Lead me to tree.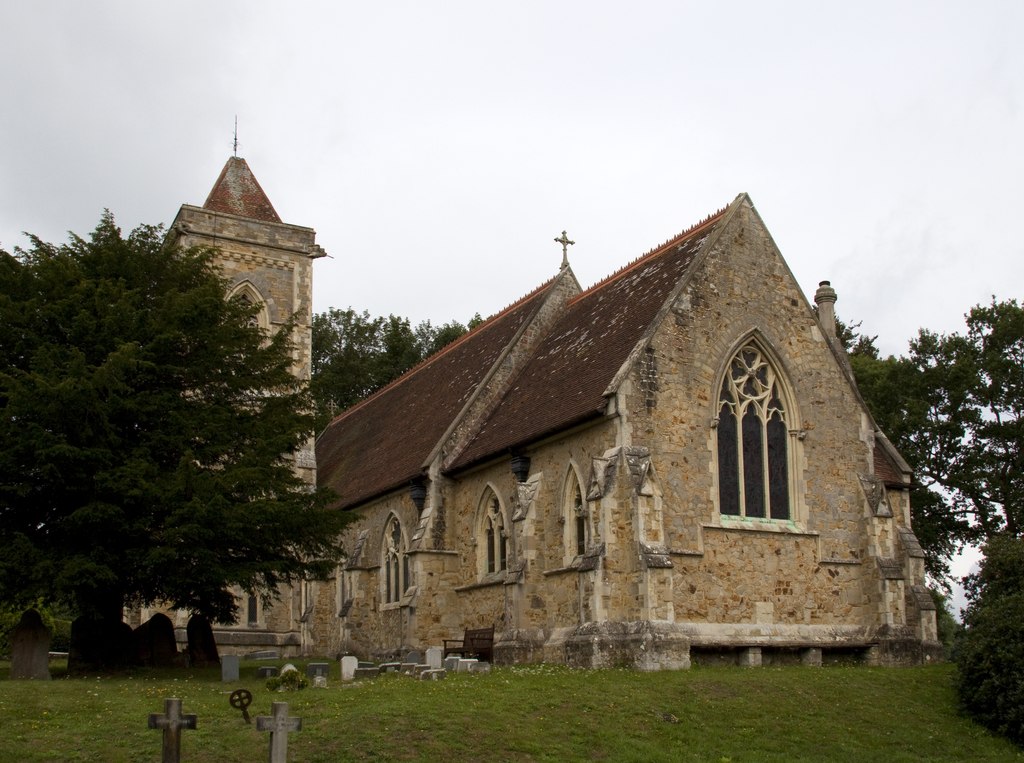
Lead to 832, 312, 940, 459.
